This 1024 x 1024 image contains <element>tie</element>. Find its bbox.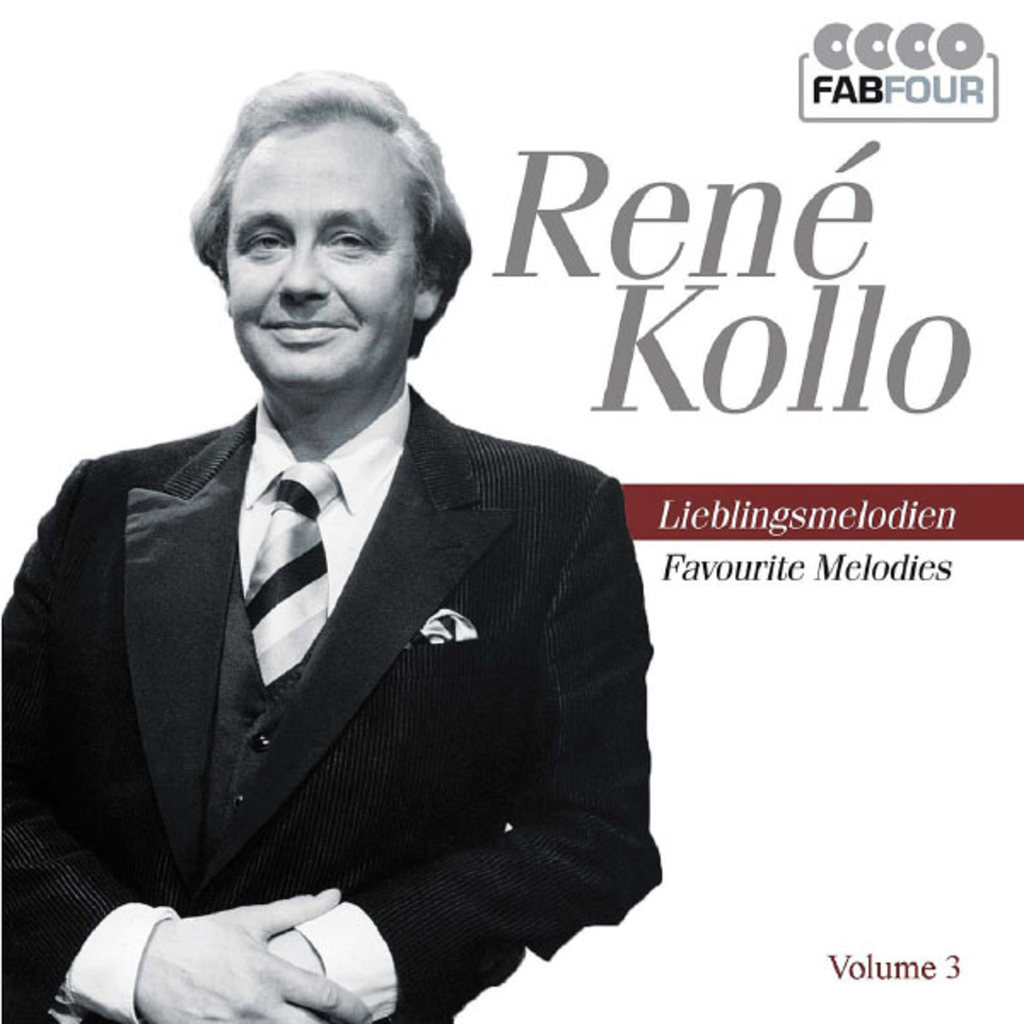
(254,466,336,691).
